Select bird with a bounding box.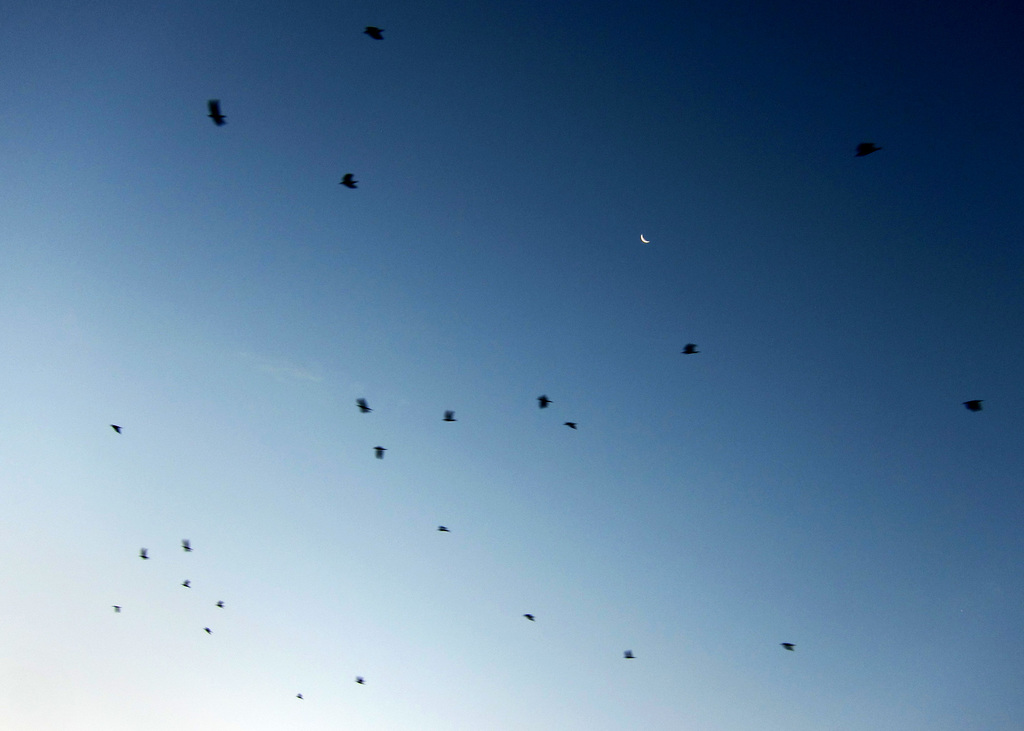
<box>184,536,194,551</box>.
